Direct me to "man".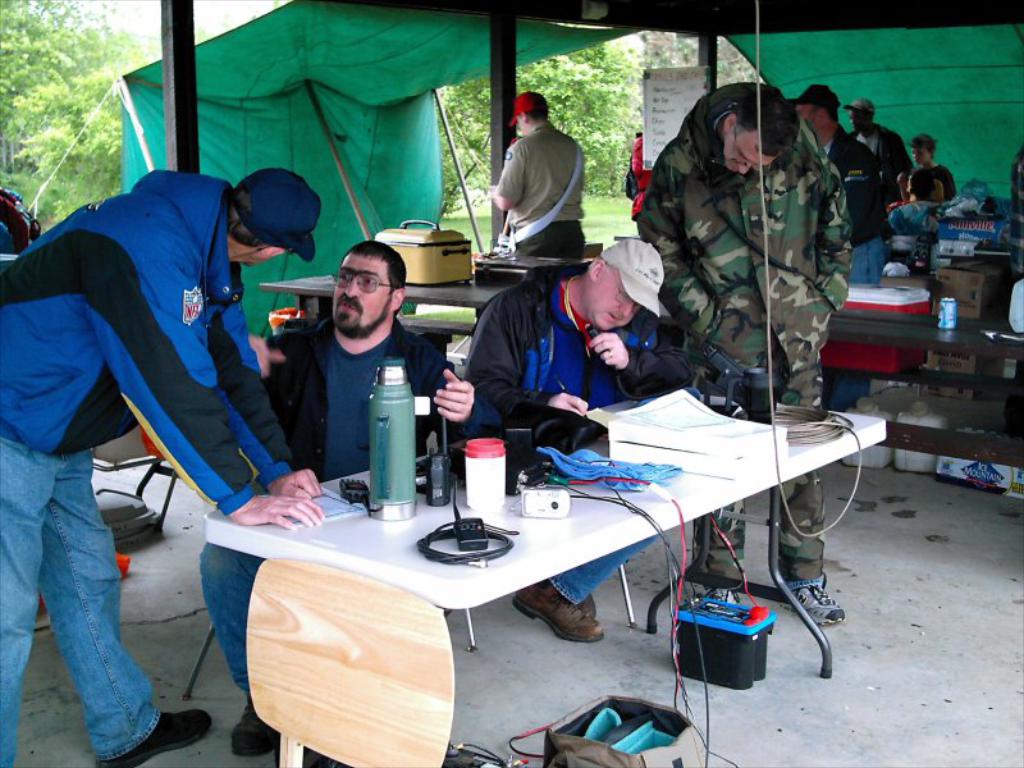
Direction: bbox=[197, 237, 506, 756].
